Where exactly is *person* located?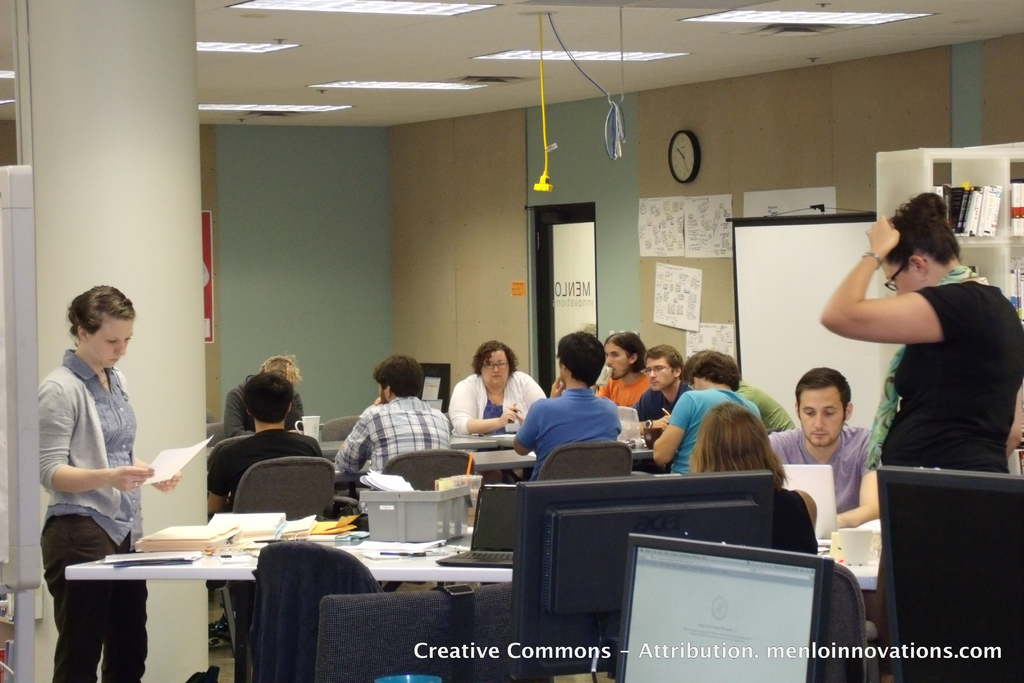
Its bounding box is bbox(677, 341, 798, 433).
